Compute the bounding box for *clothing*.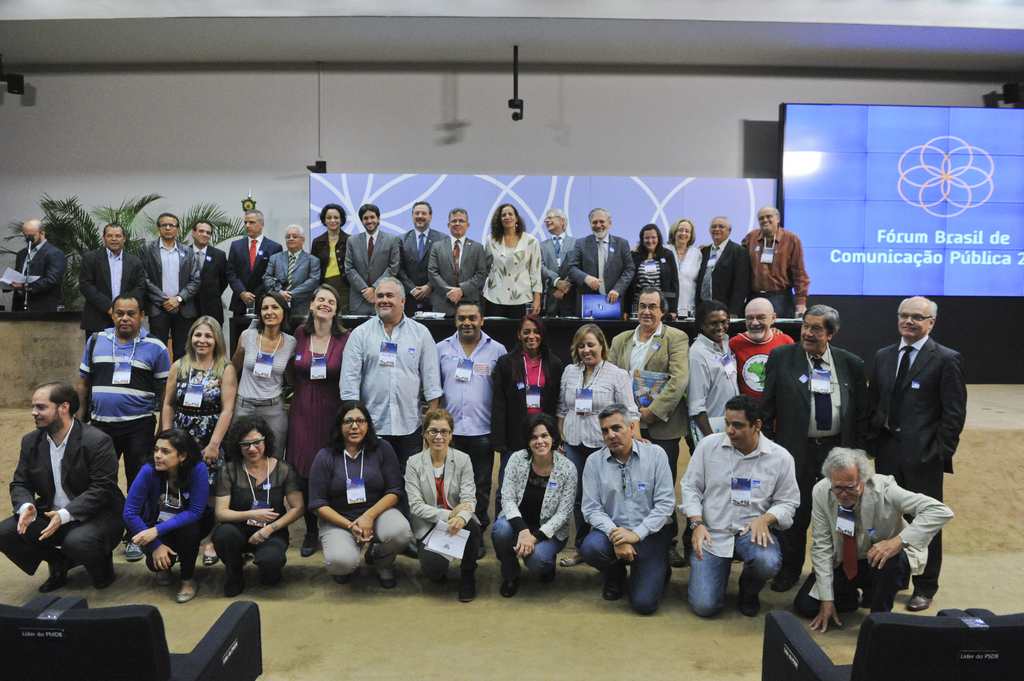
bbox(863, 333, 968, 598).
